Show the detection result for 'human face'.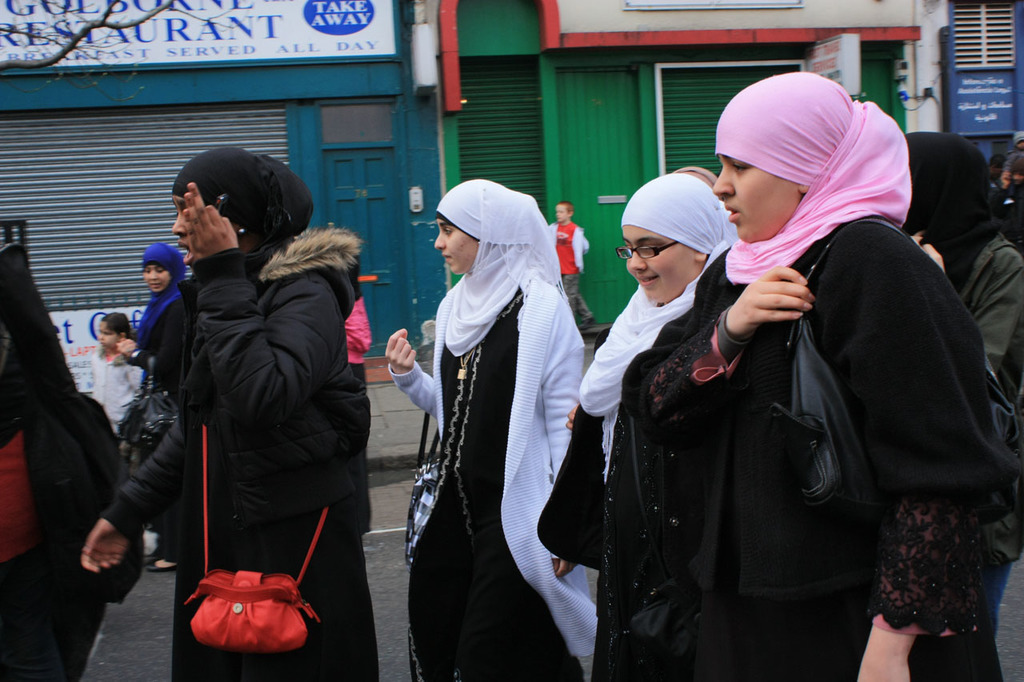
BBox(618, 225, 694, 304).
